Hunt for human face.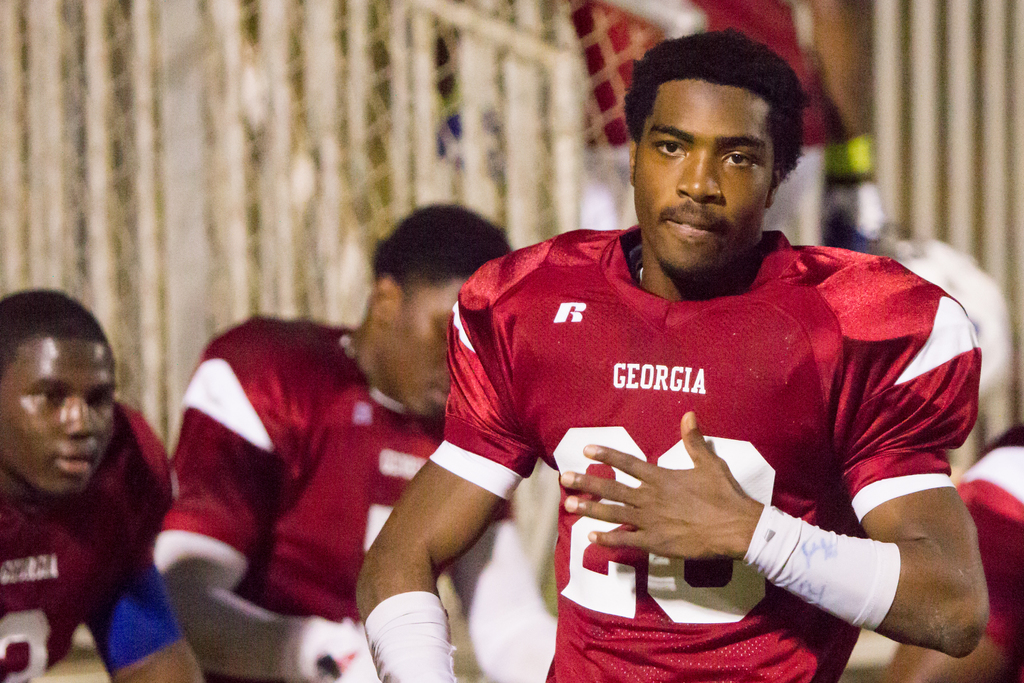
Hunted down at 374 277 462 418.
